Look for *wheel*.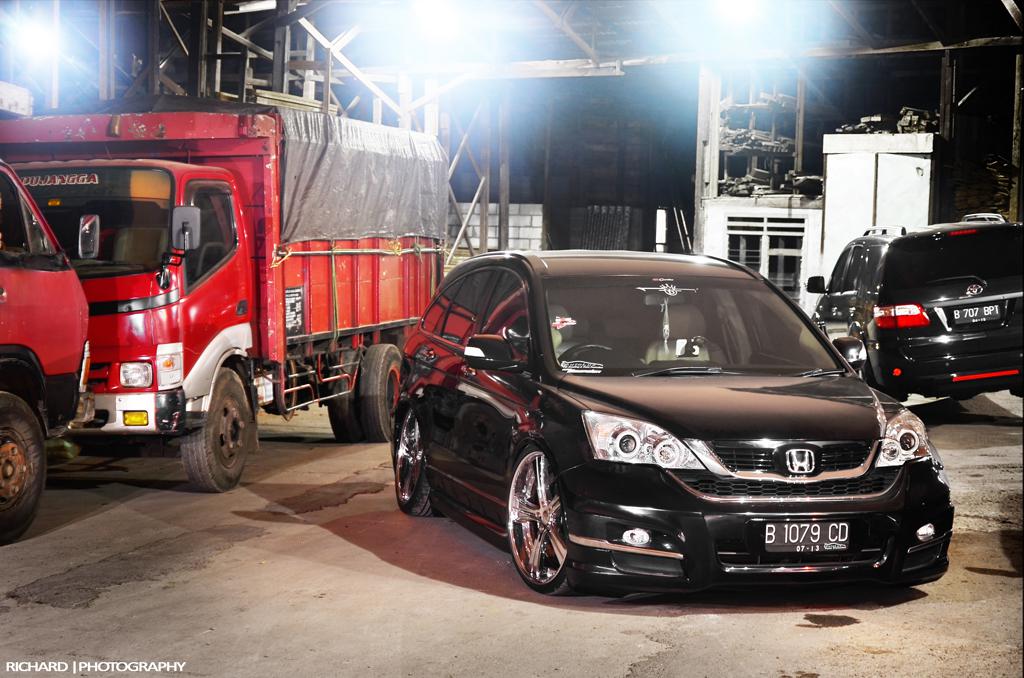
Found: [x1=390, y1=402, x2=436, y2=518].
